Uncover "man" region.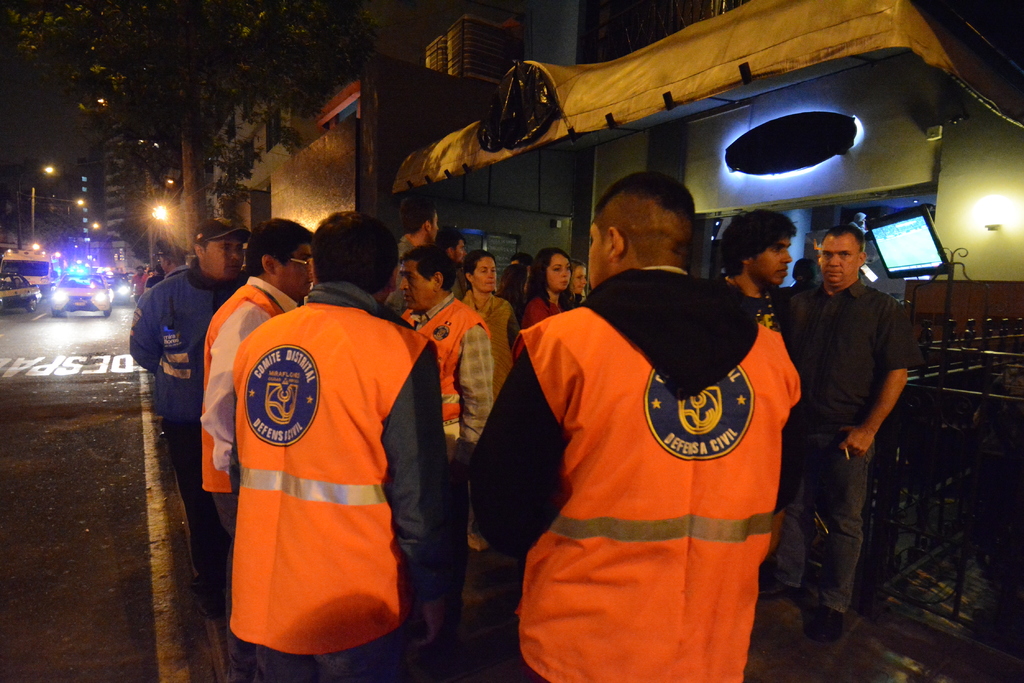
Uncovered: <box>129,218,255,593</box>.
